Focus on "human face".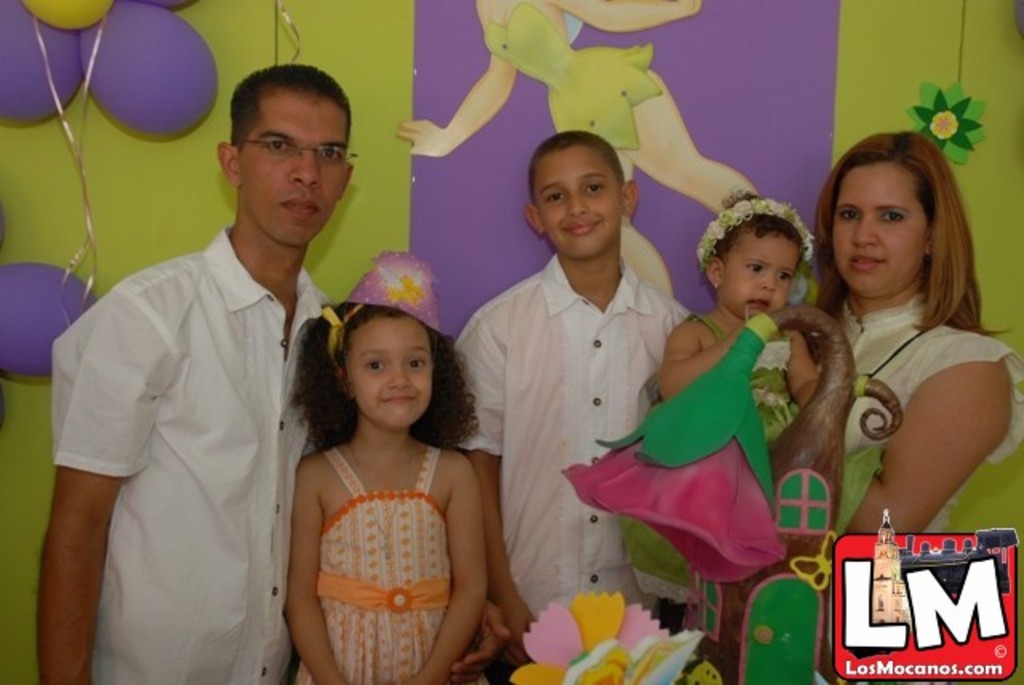
Focused at {"left": 347, "top": 318, "right": 432, "bottom": 431}.
